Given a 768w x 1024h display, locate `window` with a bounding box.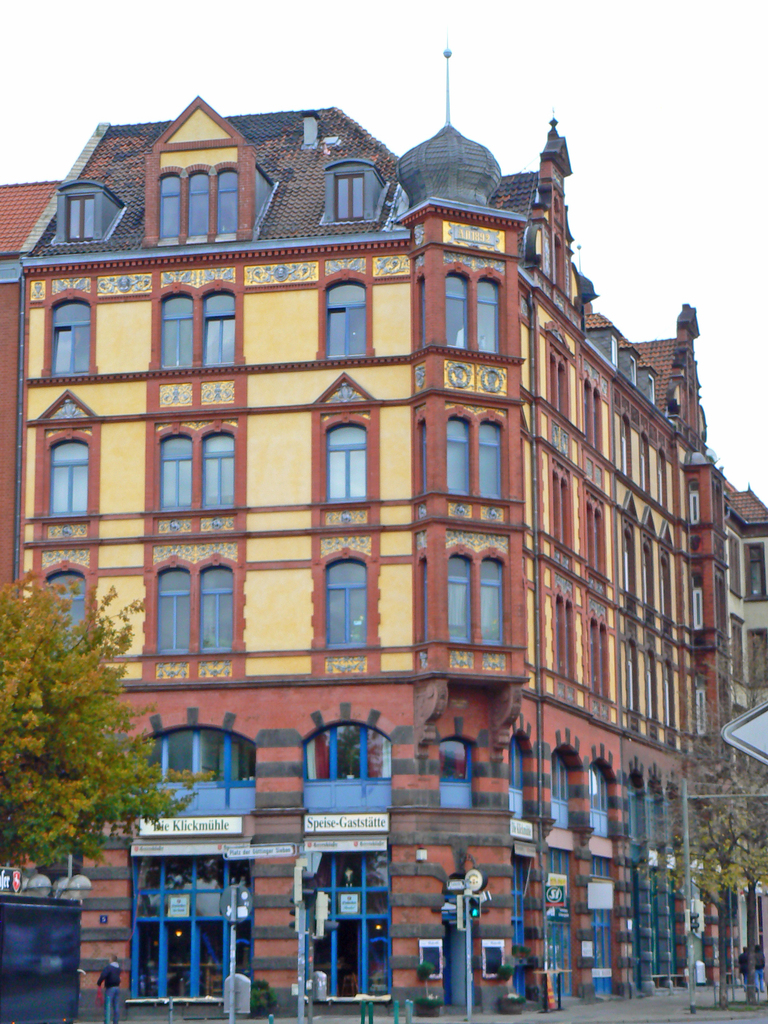
Located: {"left": 335, "top": 167, "right": 367, "bottom": 223}.
